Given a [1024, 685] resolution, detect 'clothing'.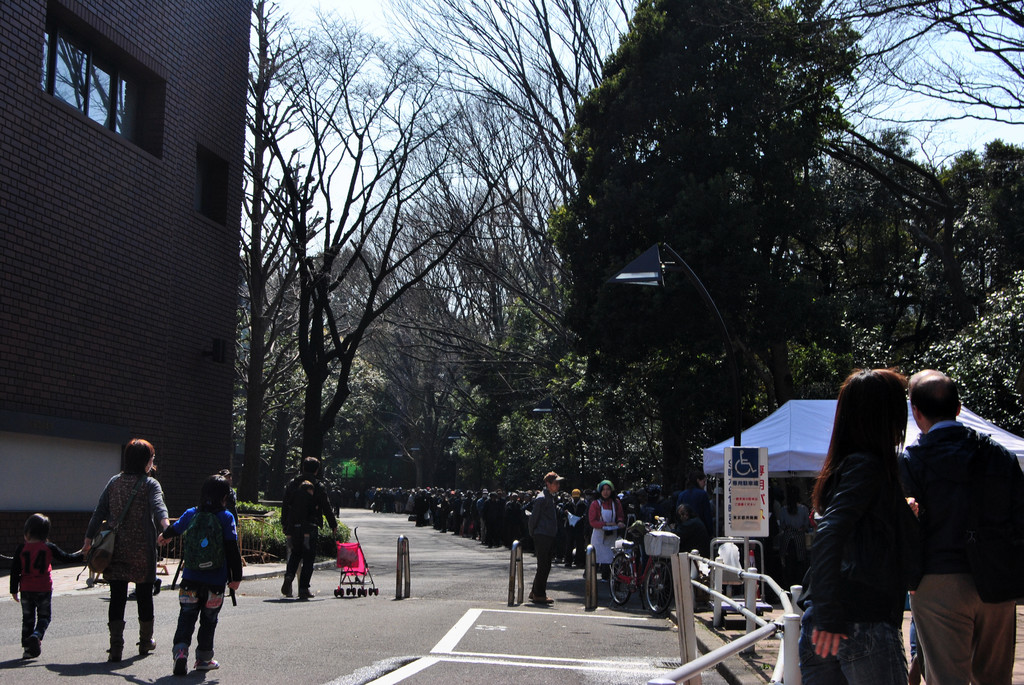
[87, 472, 167, 644].
